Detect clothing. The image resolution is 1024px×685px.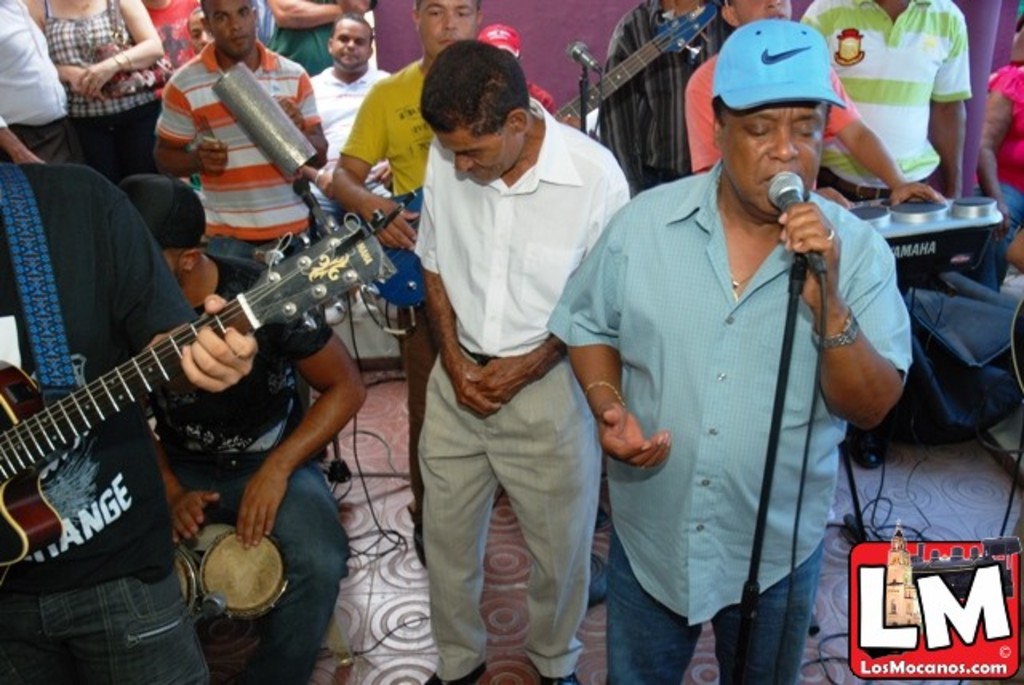
left=125, top=256, right=357, bottom=683.
